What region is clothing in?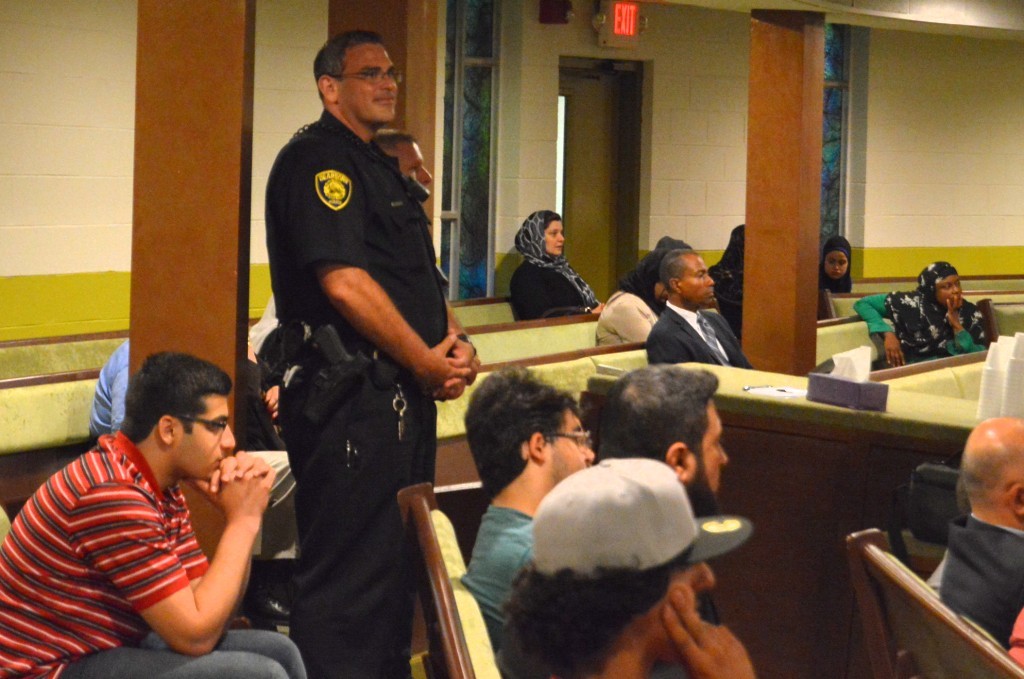
(84, 332, 129, 445).
